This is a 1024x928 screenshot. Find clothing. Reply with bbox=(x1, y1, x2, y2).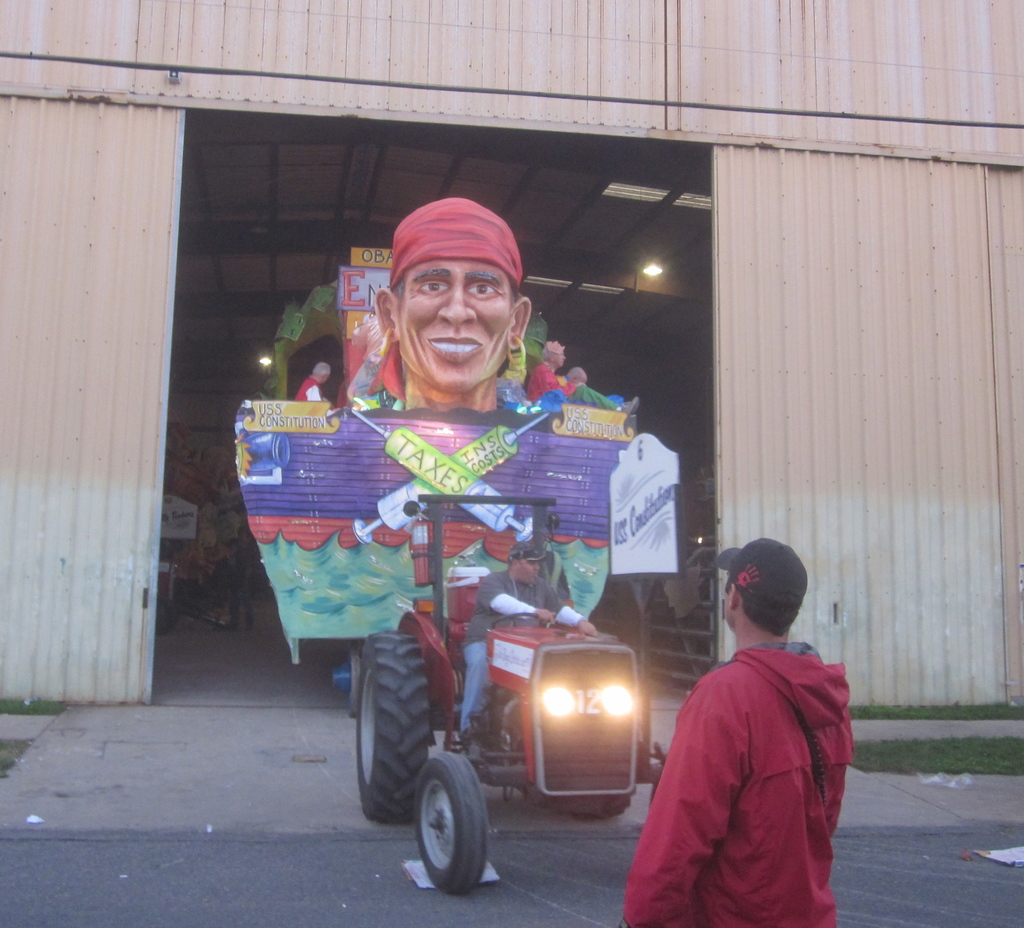
bbox=(293, 374, 321, 403).
